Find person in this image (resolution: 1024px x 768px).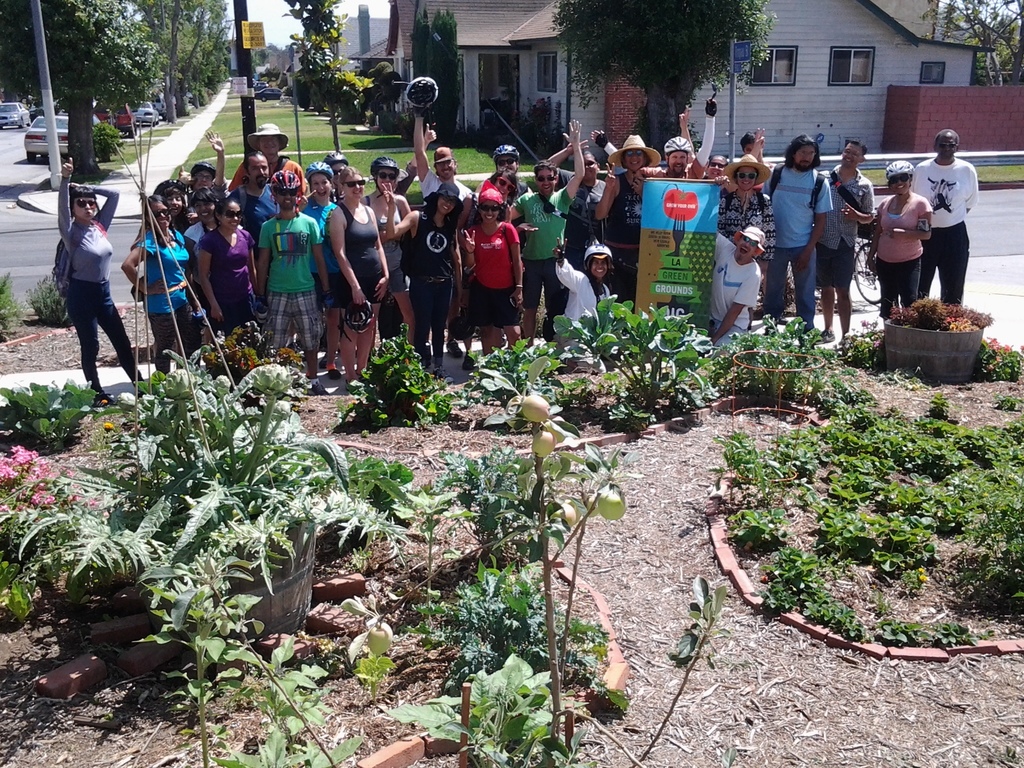
(708,223,766,360).
